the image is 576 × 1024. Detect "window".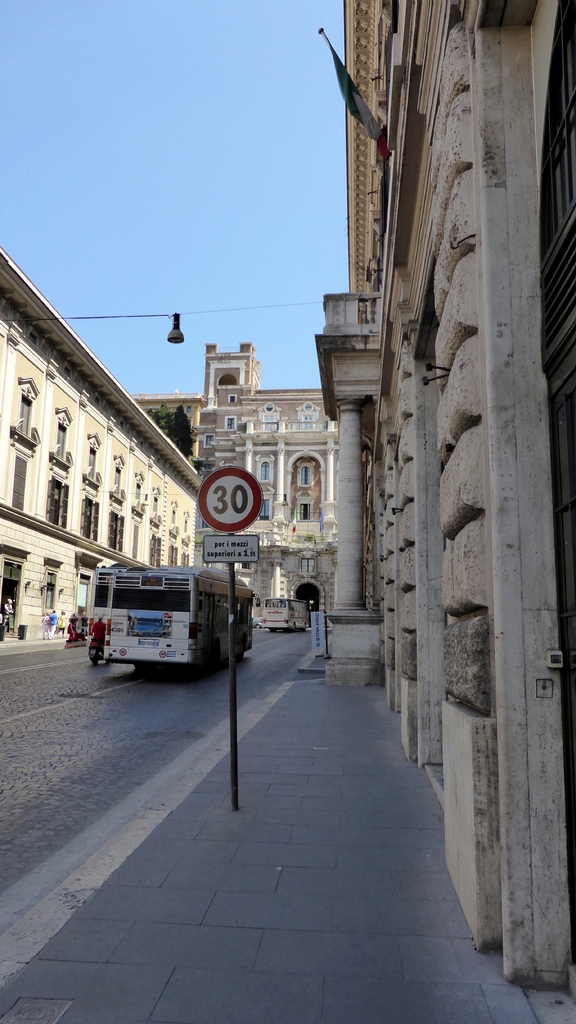
Detection: region(184, 404, 191, 414).
